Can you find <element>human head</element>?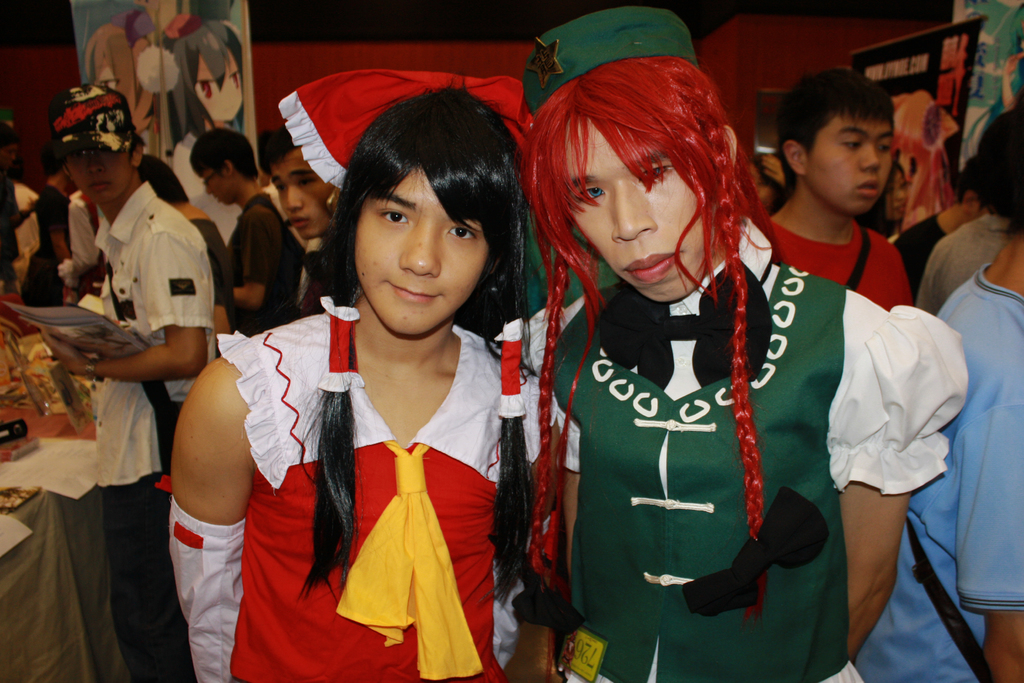
Yes, bounding box: <box>51,81,143,204</box>.
